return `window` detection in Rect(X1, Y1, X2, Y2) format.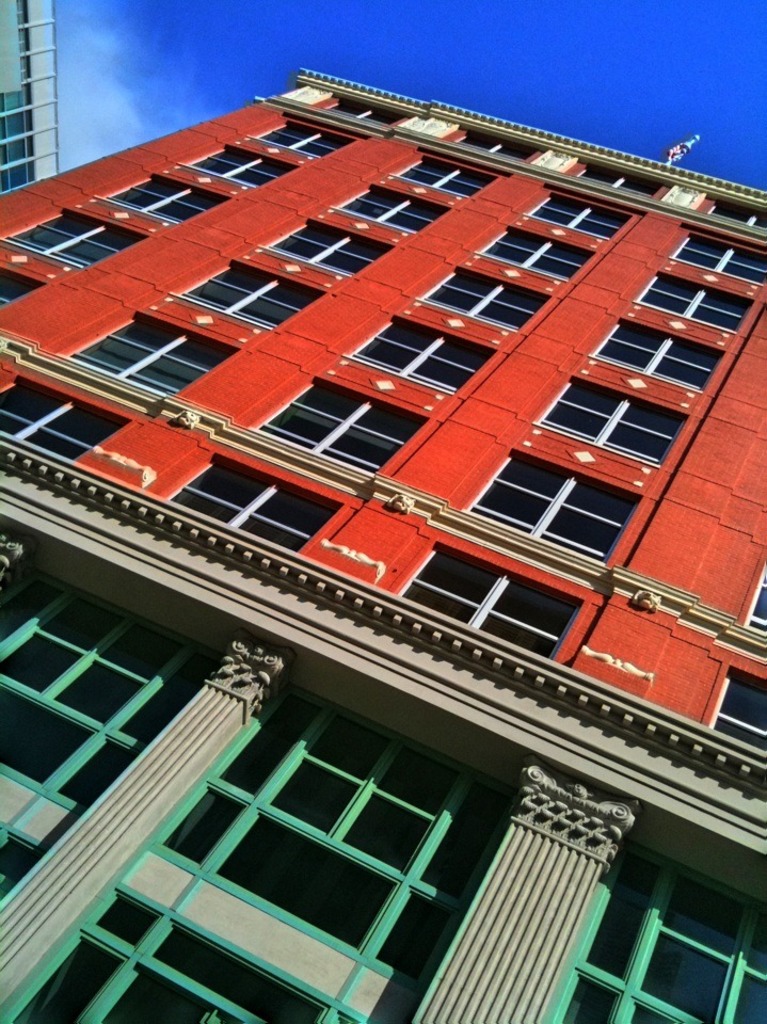
Rect(397, 150, 493, 217).
